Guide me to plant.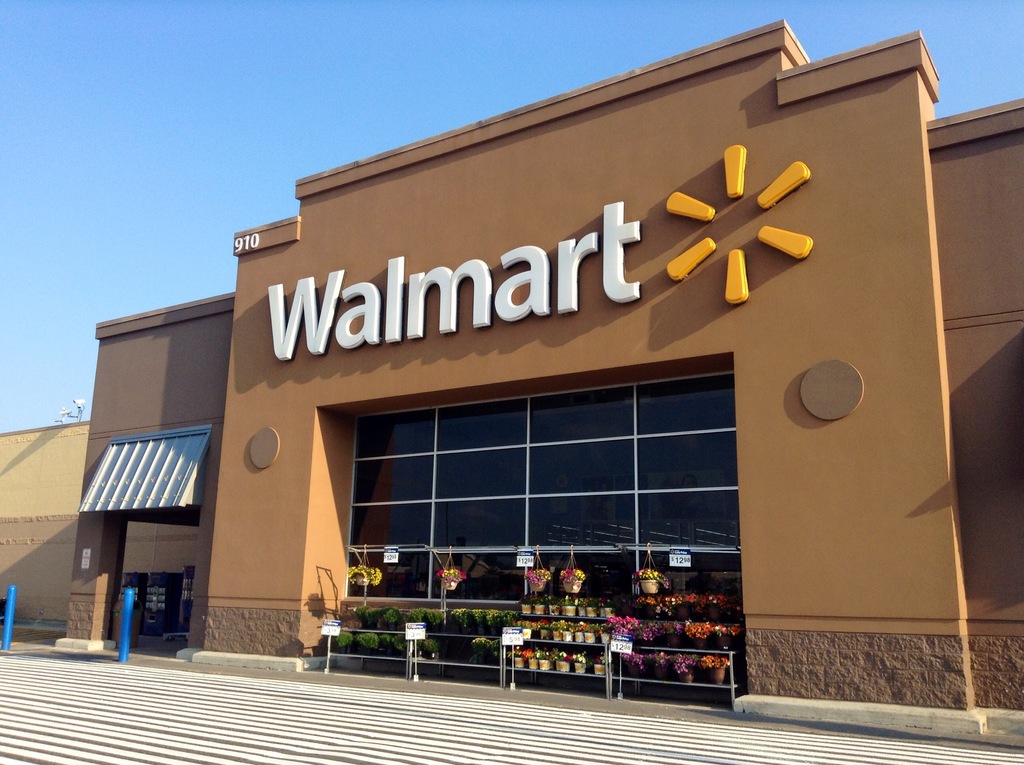
Guidance: (643, 620, 682, 642).
